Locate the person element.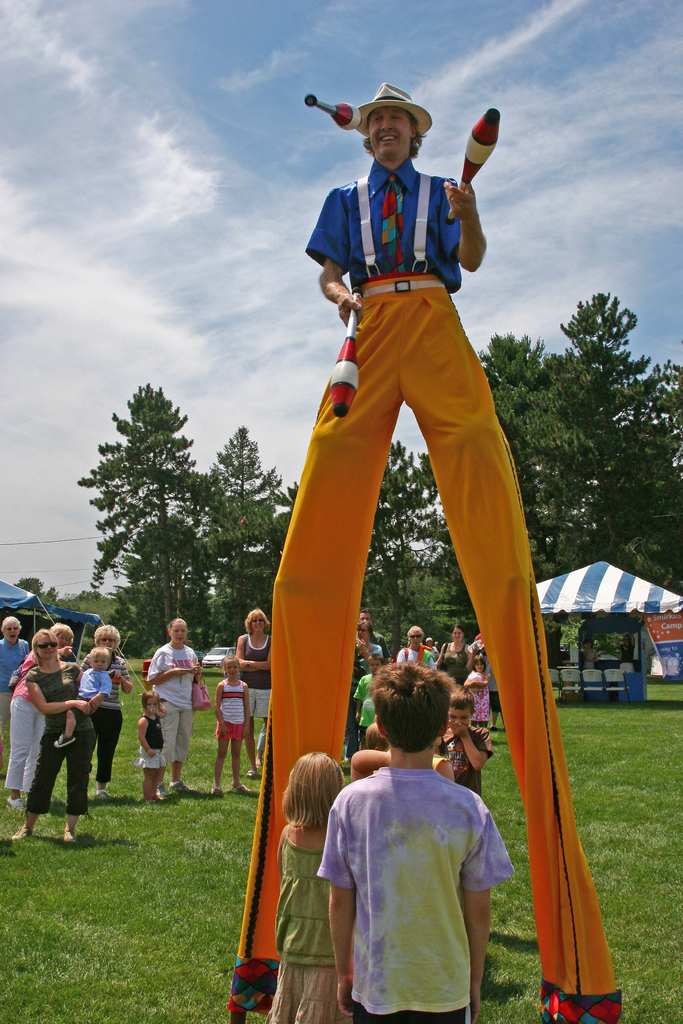
Element bbox: {"left": 215, "top": 660, "right": 253, "bottom": 795}.
